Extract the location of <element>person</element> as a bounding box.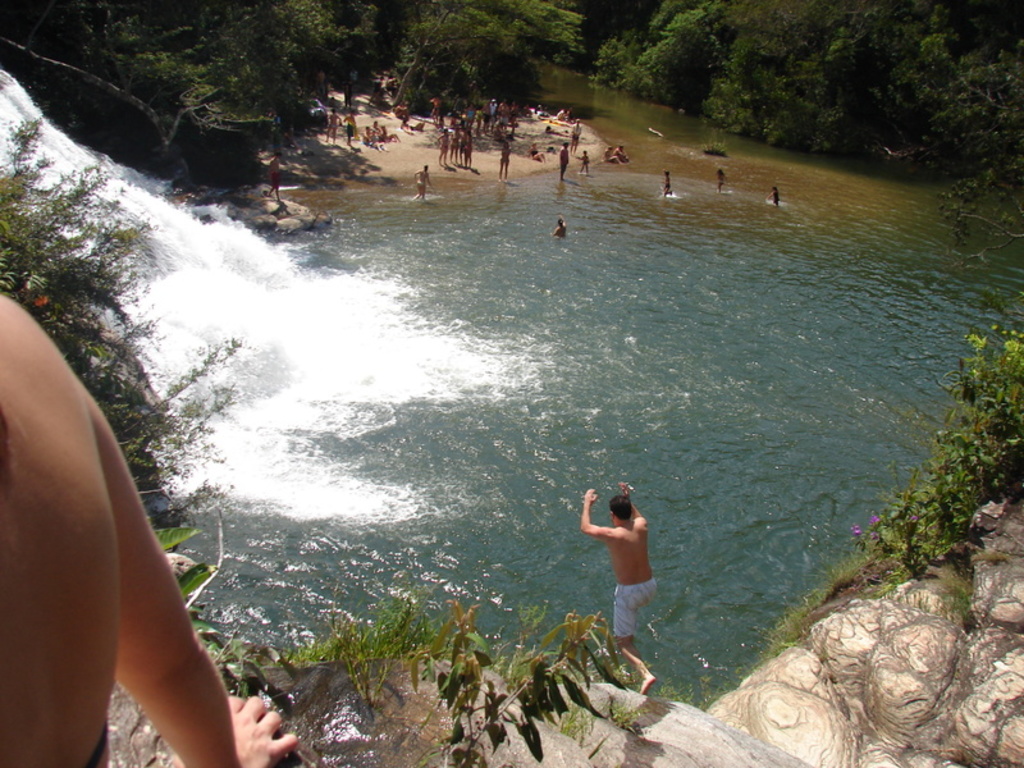
(554,143,571,182).
